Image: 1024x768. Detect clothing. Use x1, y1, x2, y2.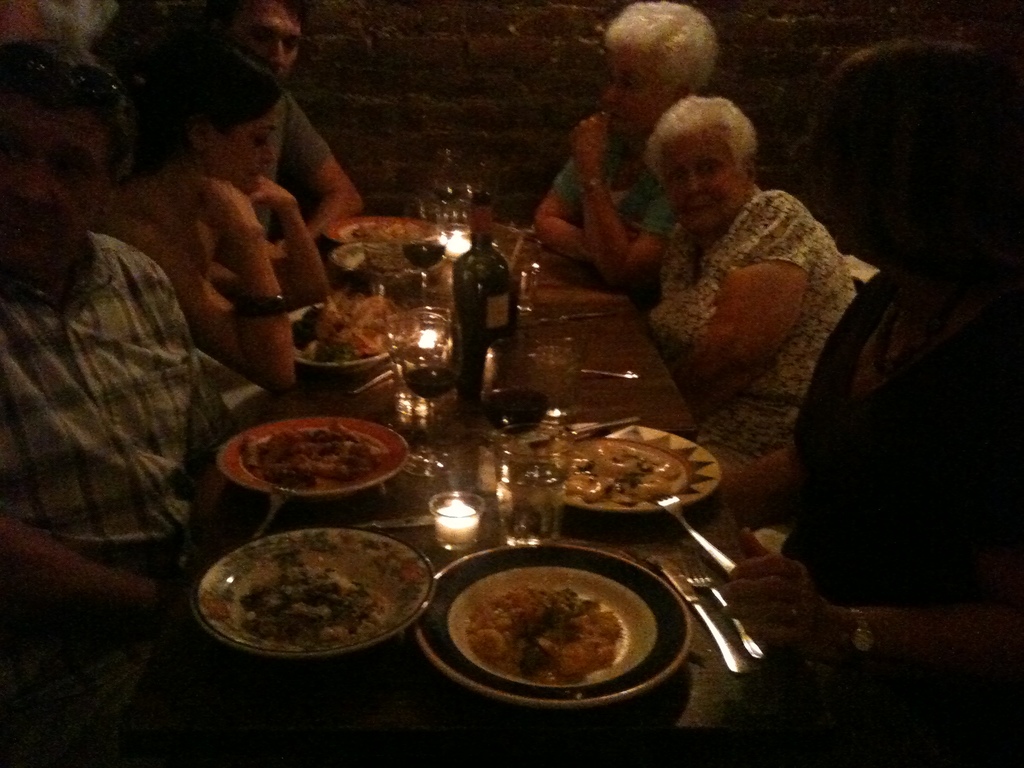
645, 181, 865, 513.
